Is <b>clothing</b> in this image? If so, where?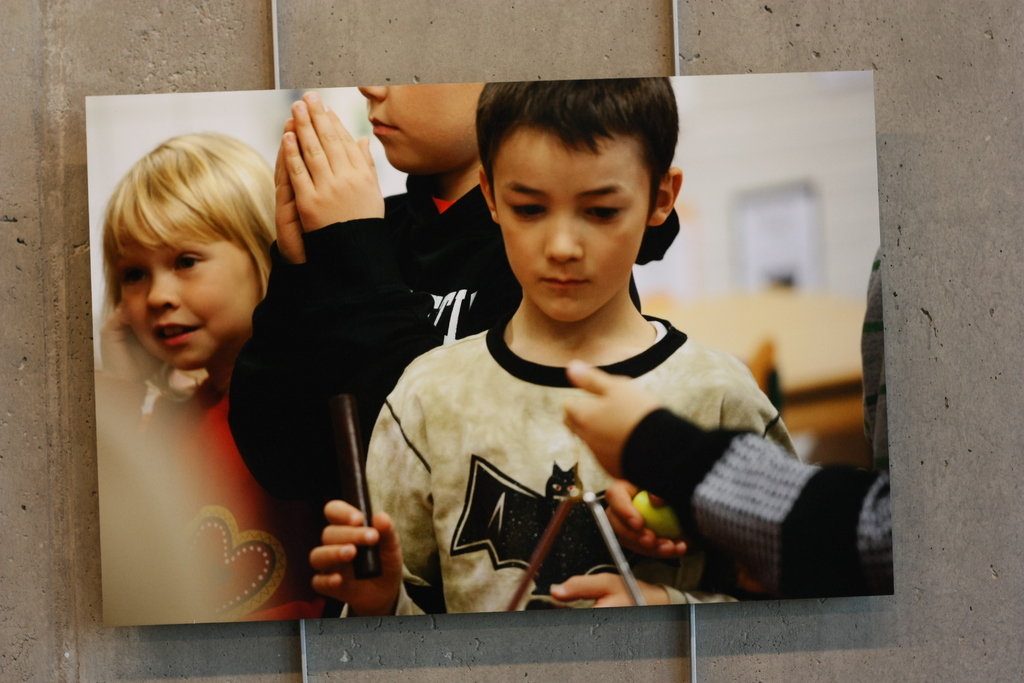
Yes, at <box>93,369,324,623</box>.
